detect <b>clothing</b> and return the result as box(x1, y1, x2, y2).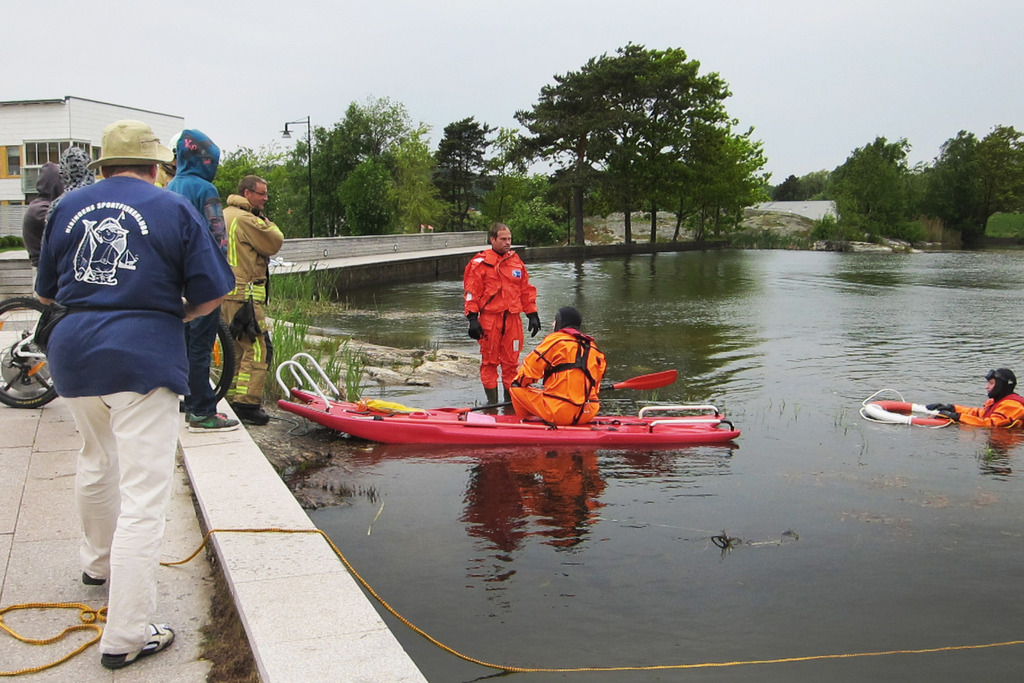
box(463, 248, 537, 390).
